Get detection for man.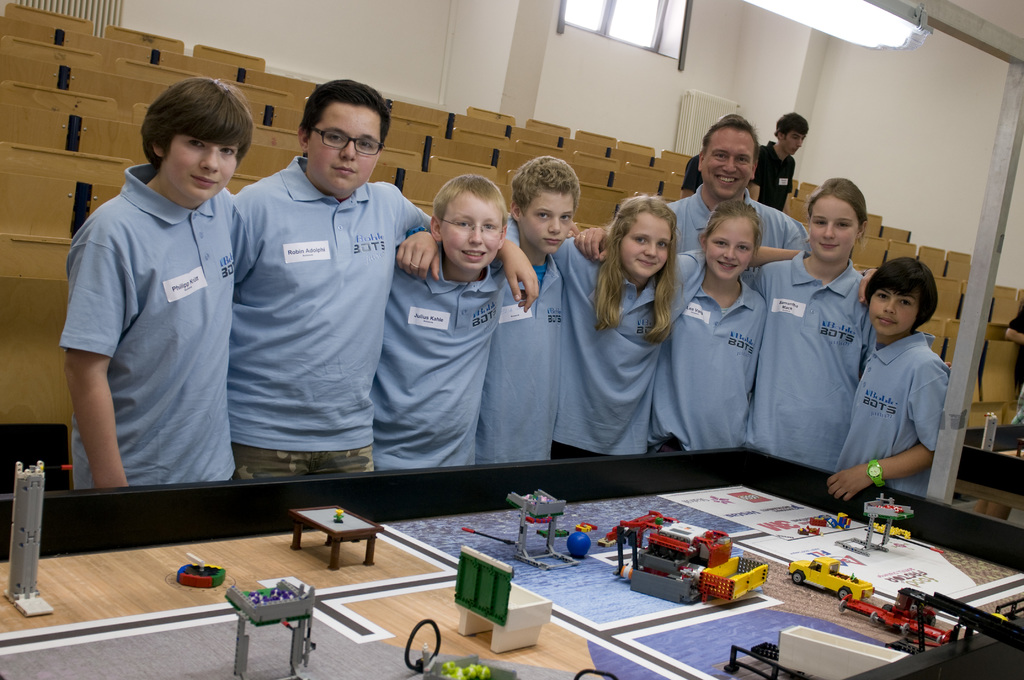
Detection: bbox=(54, 71, 275, 524).
